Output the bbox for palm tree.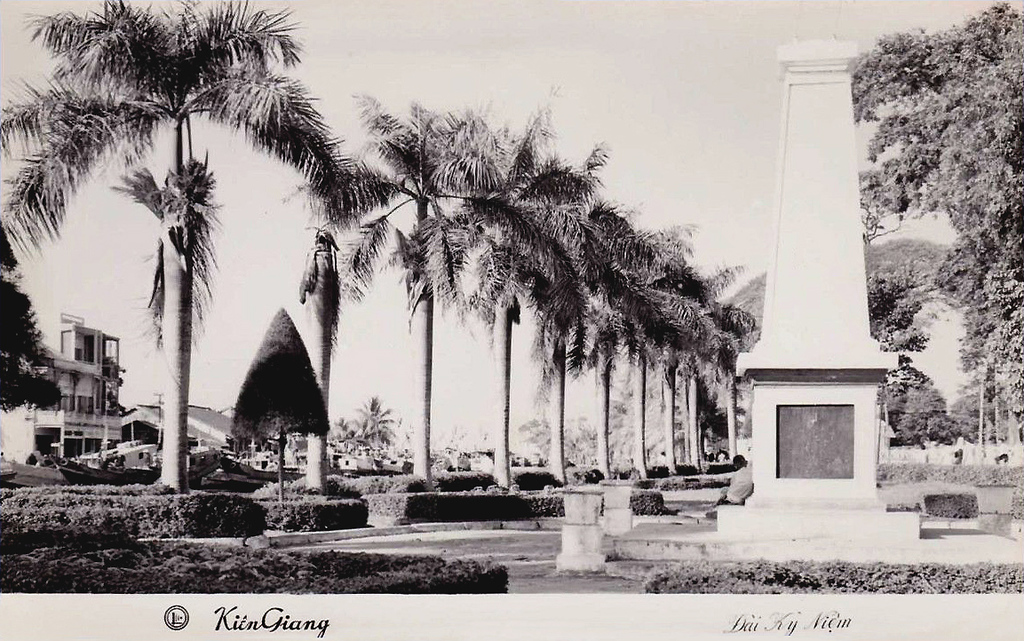
(x1=575, y1=224, x2=670, y2=409).
